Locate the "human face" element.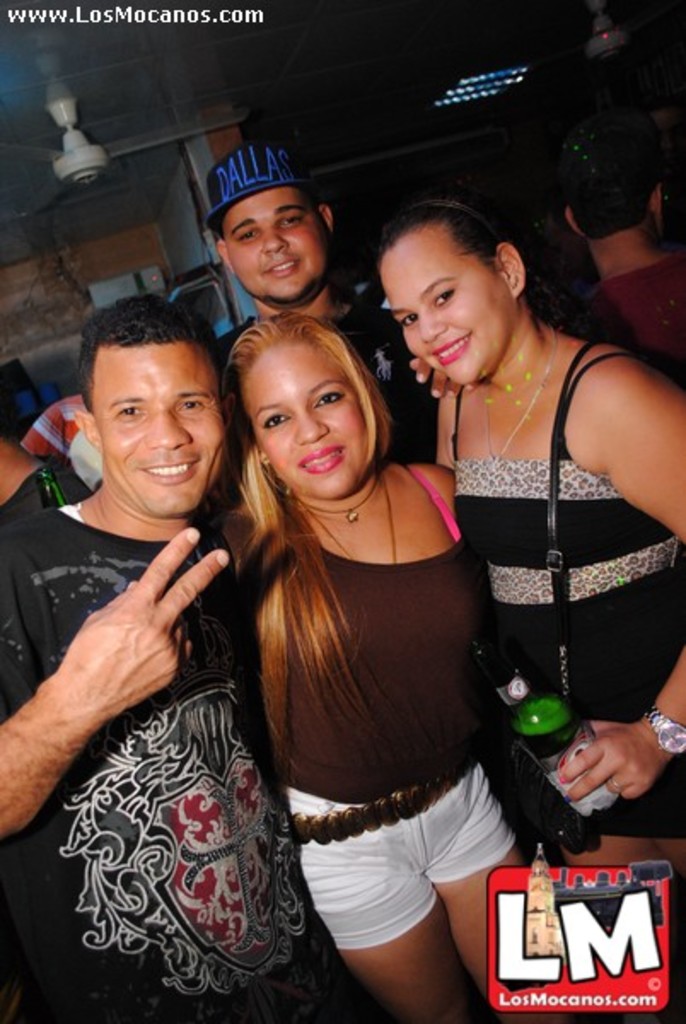
Element bbox: <bbox>382, 230, 512, 387</bbox>.
